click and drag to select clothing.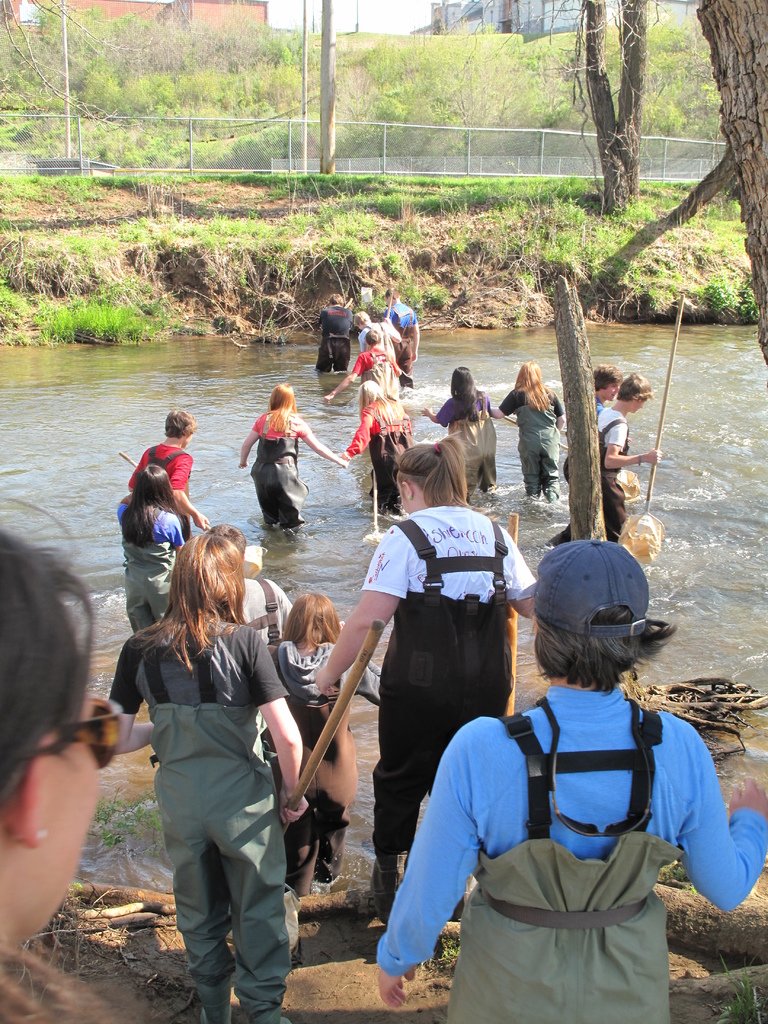
Selection: <region>358, 341, 391, 383</region>.
